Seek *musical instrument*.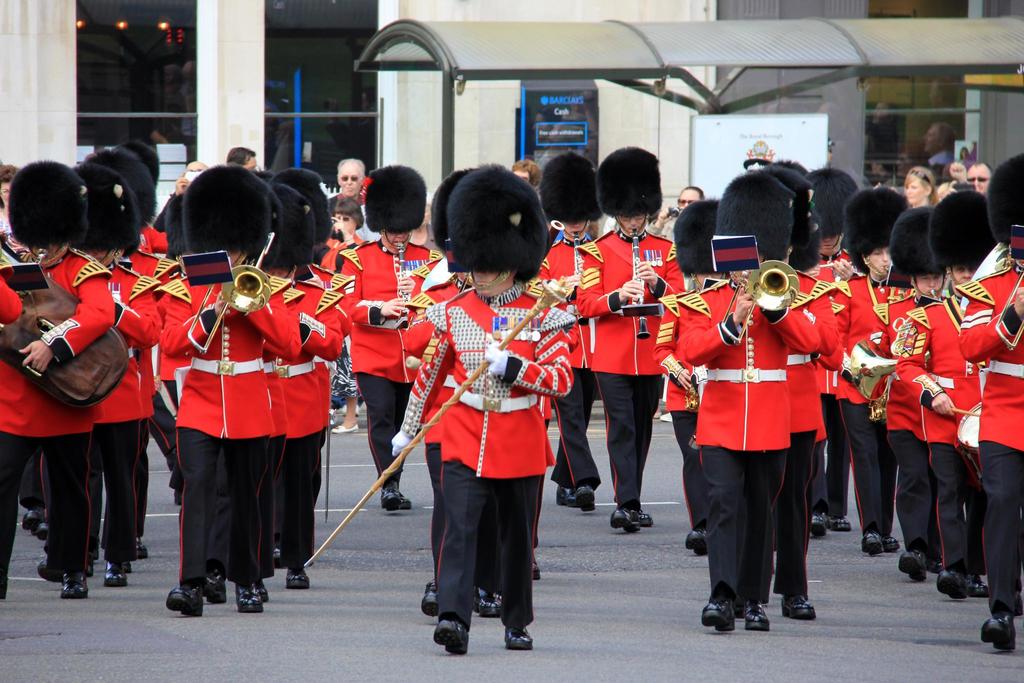
<region>625, 224, 653, 344</region>.
